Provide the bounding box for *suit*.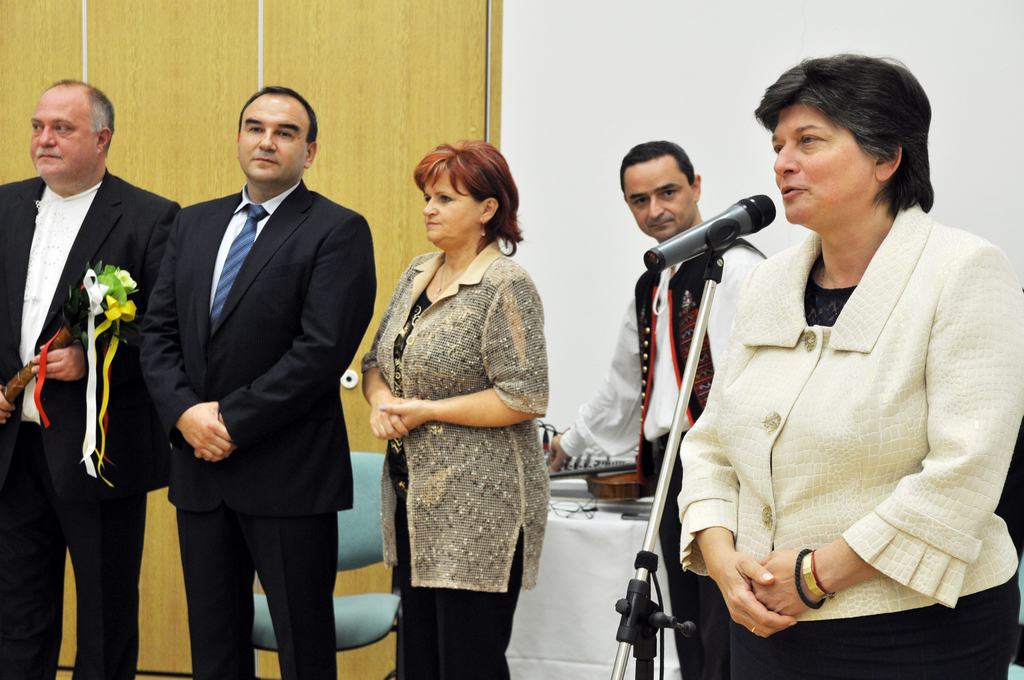
0/173/182/679.
